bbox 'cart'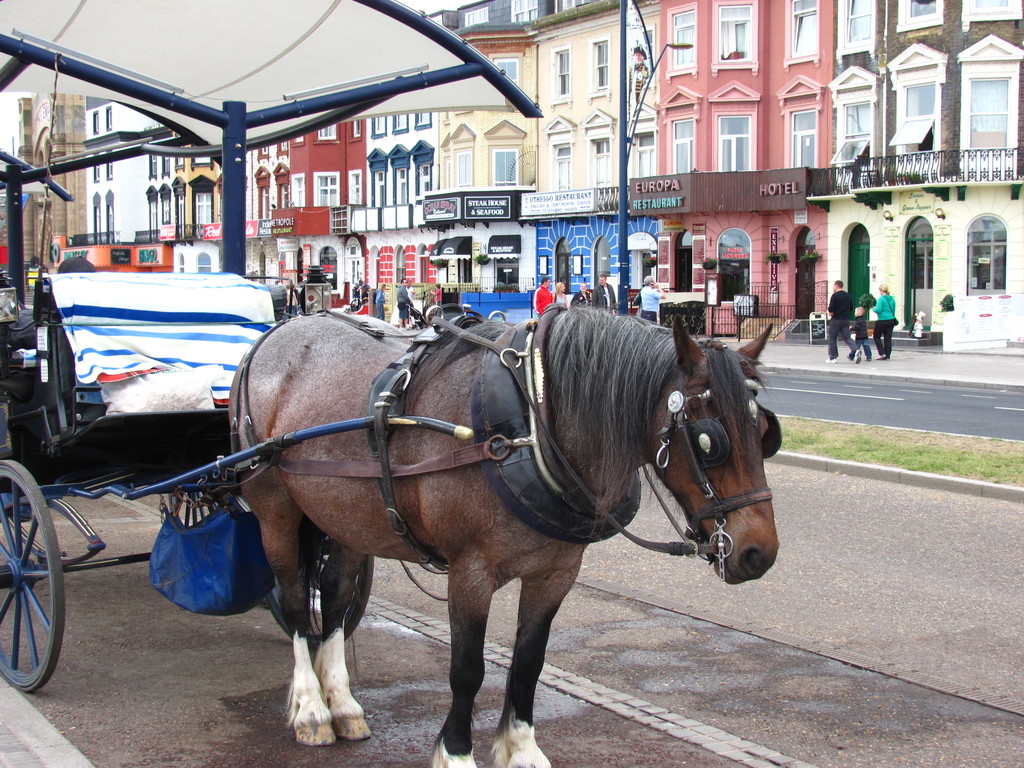
BBox(0, 0, 547, 692)
